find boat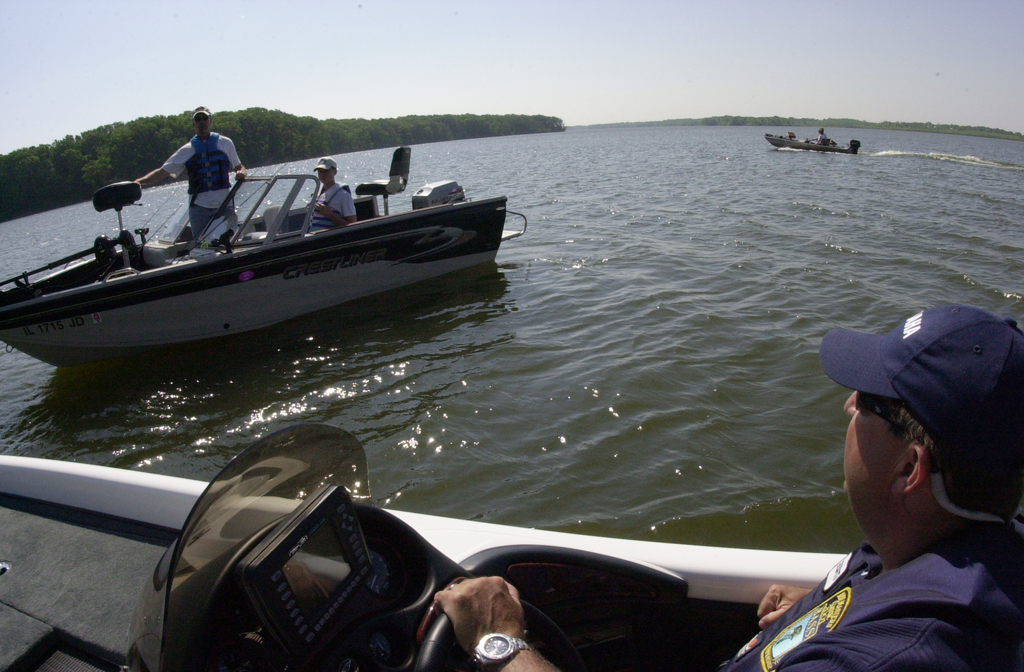
x1=762, y1=131, x2=860, y2=156
